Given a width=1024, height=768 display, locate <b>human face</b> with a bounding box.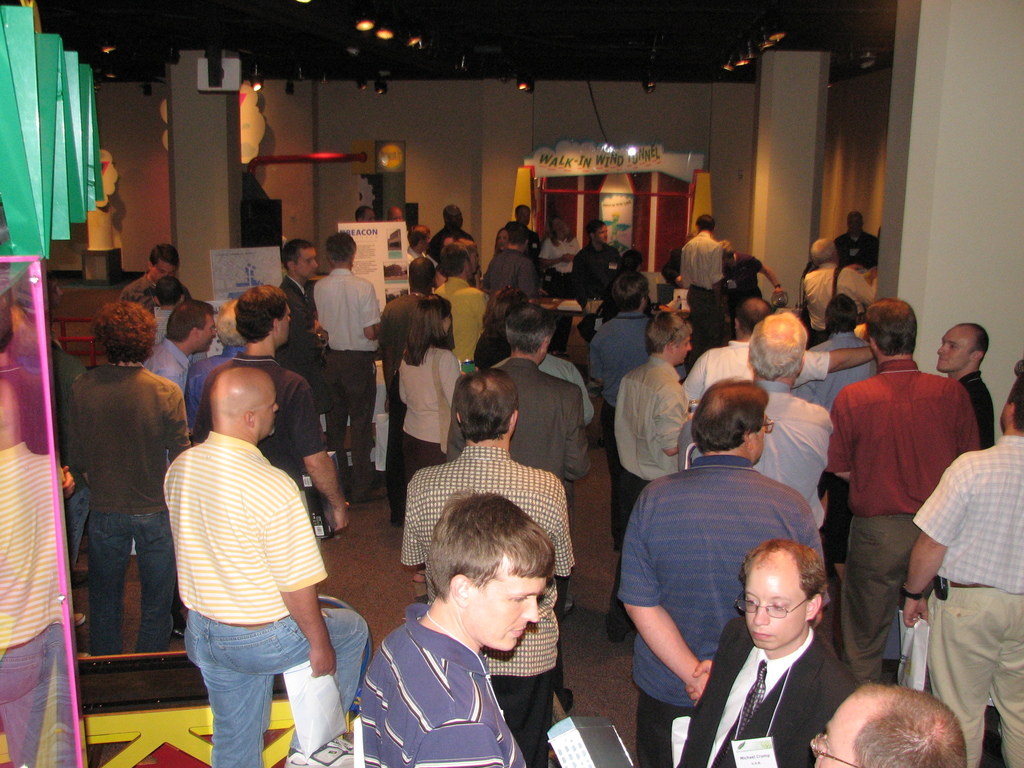
Located: rect(468, 554, 548, 648).
